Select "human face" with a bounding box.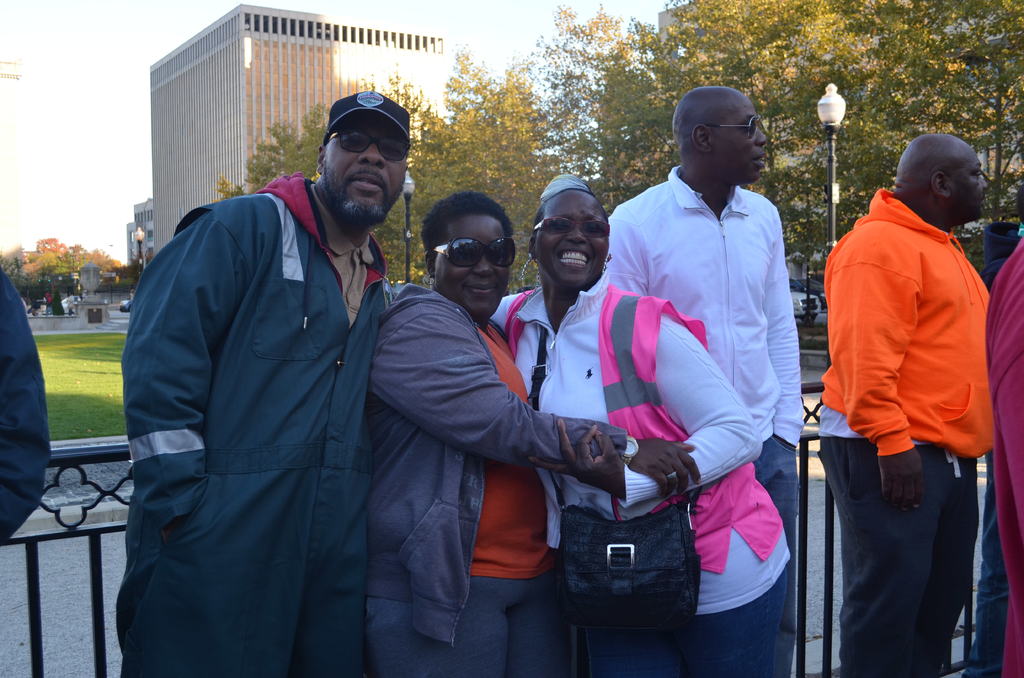
bbox(320, 110, 412, 216).
